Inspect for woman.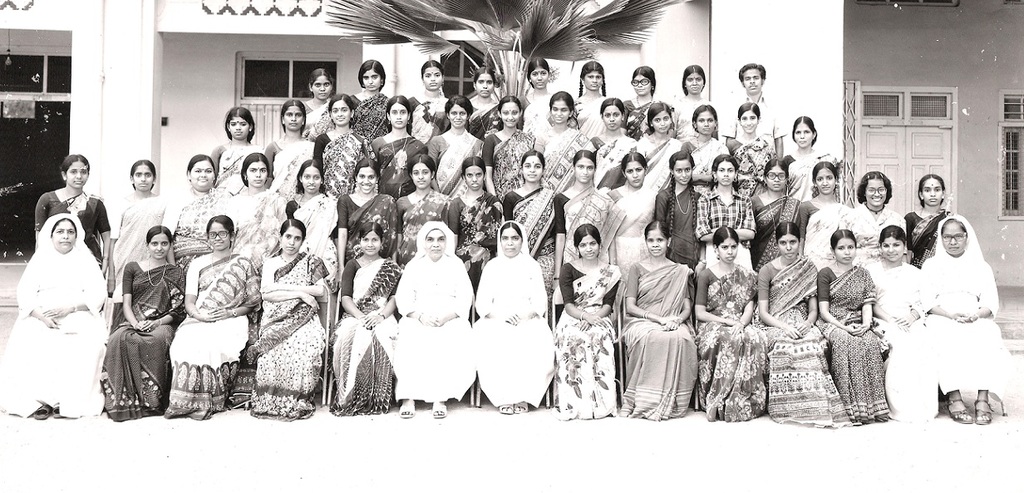
Inspection: 623 63 678 136.
